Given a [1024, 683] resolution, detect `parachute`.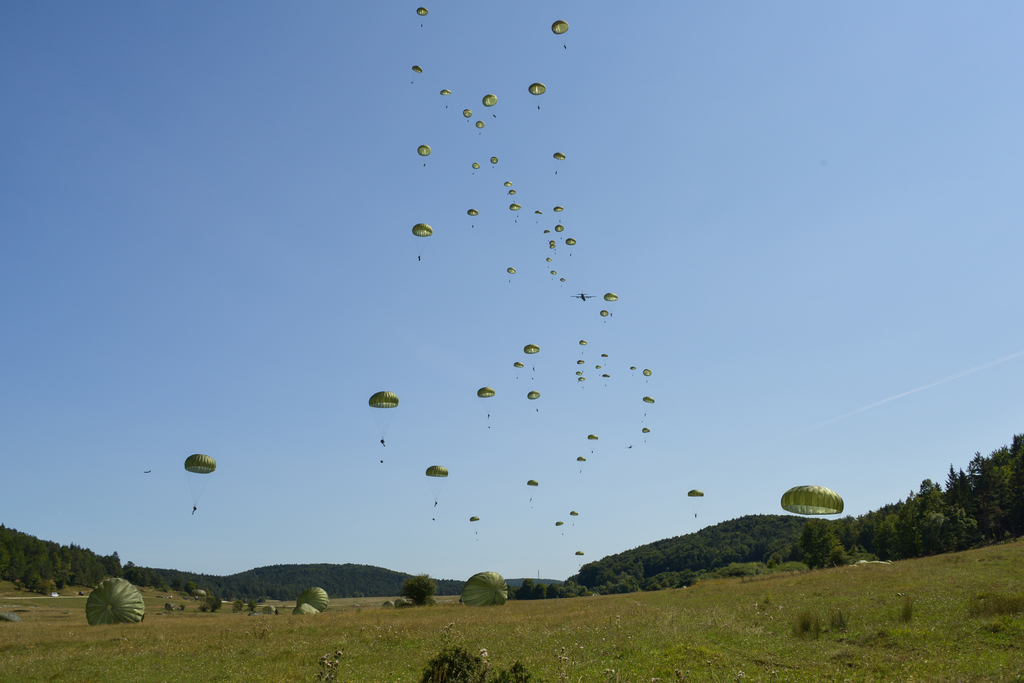
(554, 206, 564, 227).
